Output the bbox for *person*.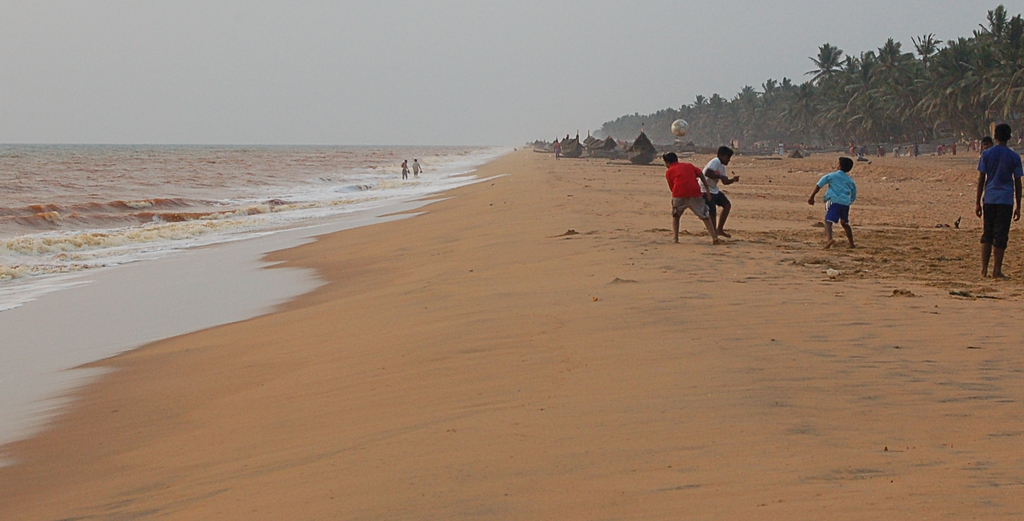
x1=659, y1=142, x2=716, y2=241.
